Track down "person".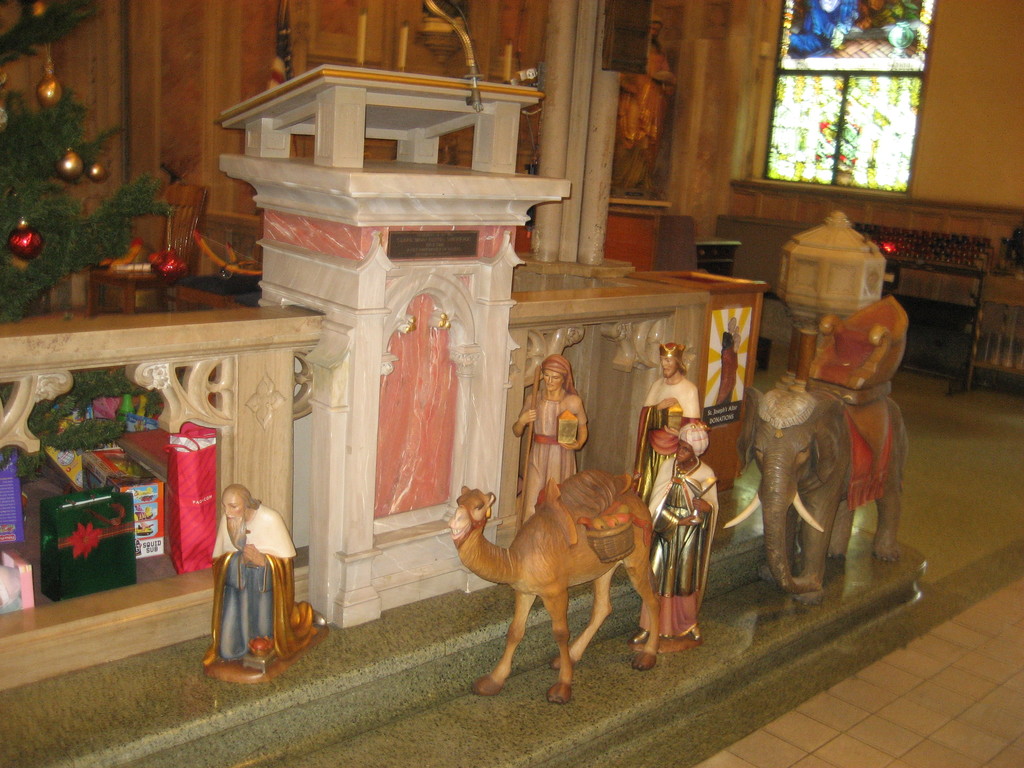
Tracked to 514:352:588:529.
